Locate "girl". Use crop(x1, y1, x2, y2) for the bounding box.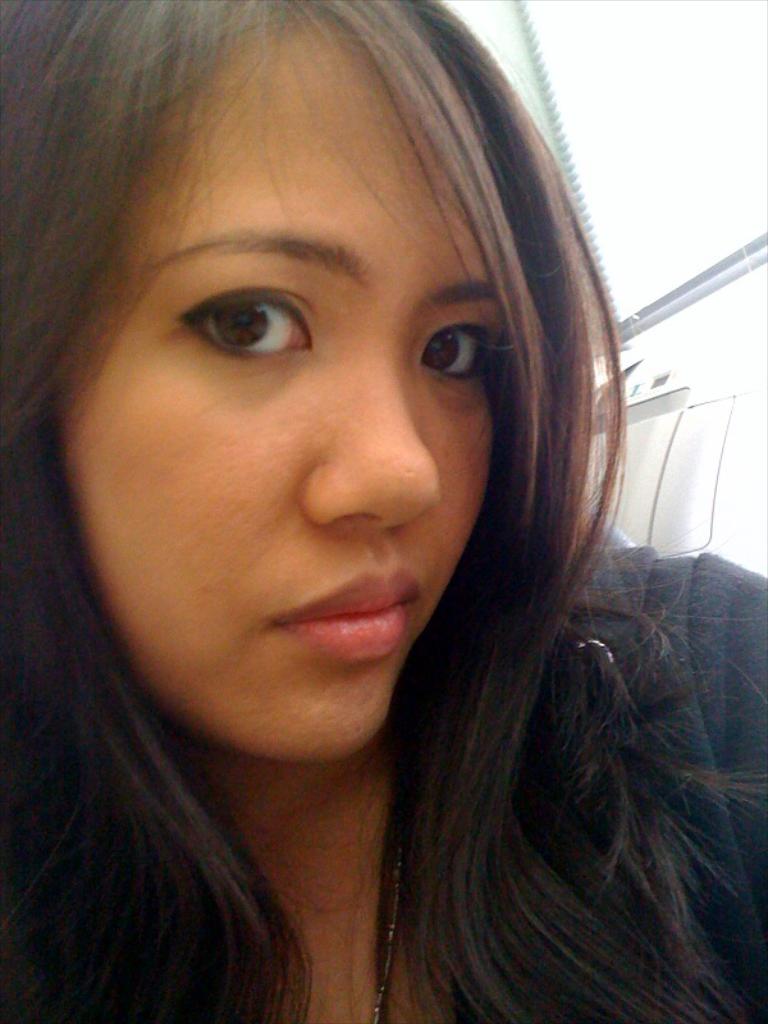
crop(0, 0, 767, 1023).
